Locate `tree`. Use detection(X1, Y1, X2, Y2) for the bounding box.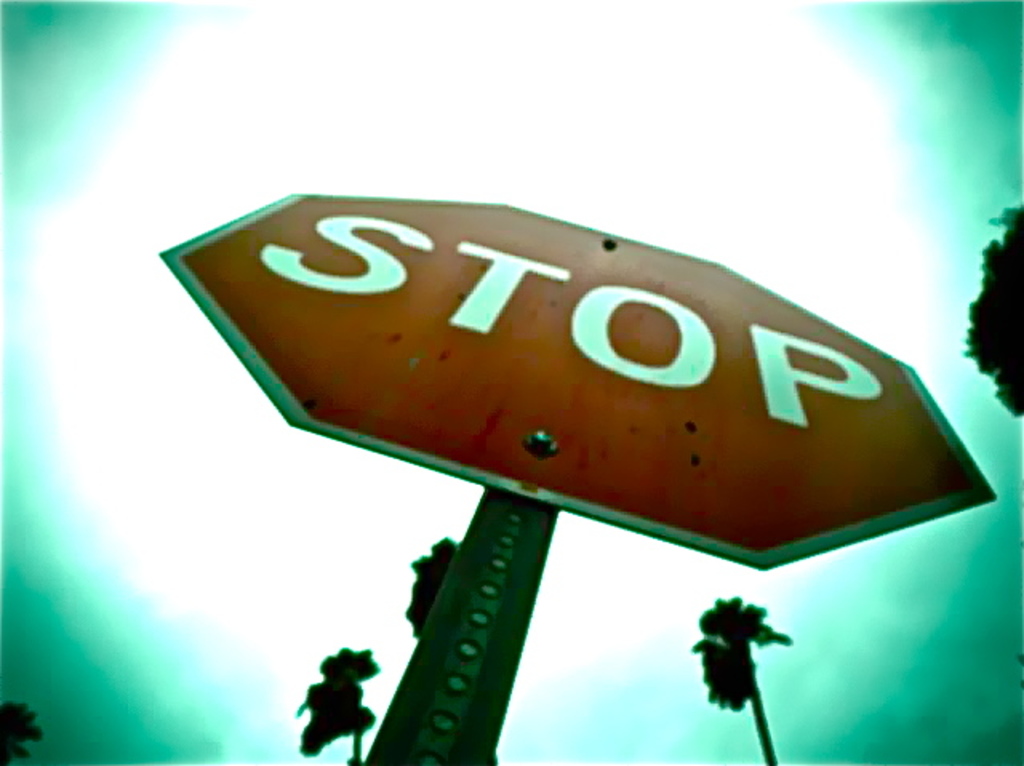
detection(963, 192, 1022, 435).
